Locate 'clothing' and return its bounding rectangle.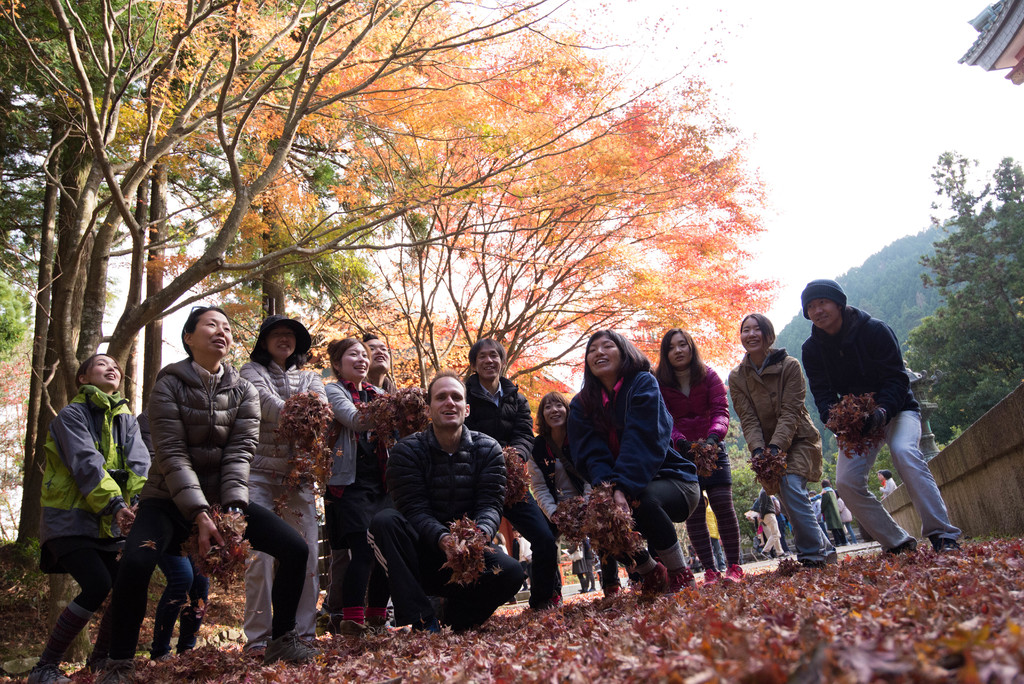
530/446/590/557.
